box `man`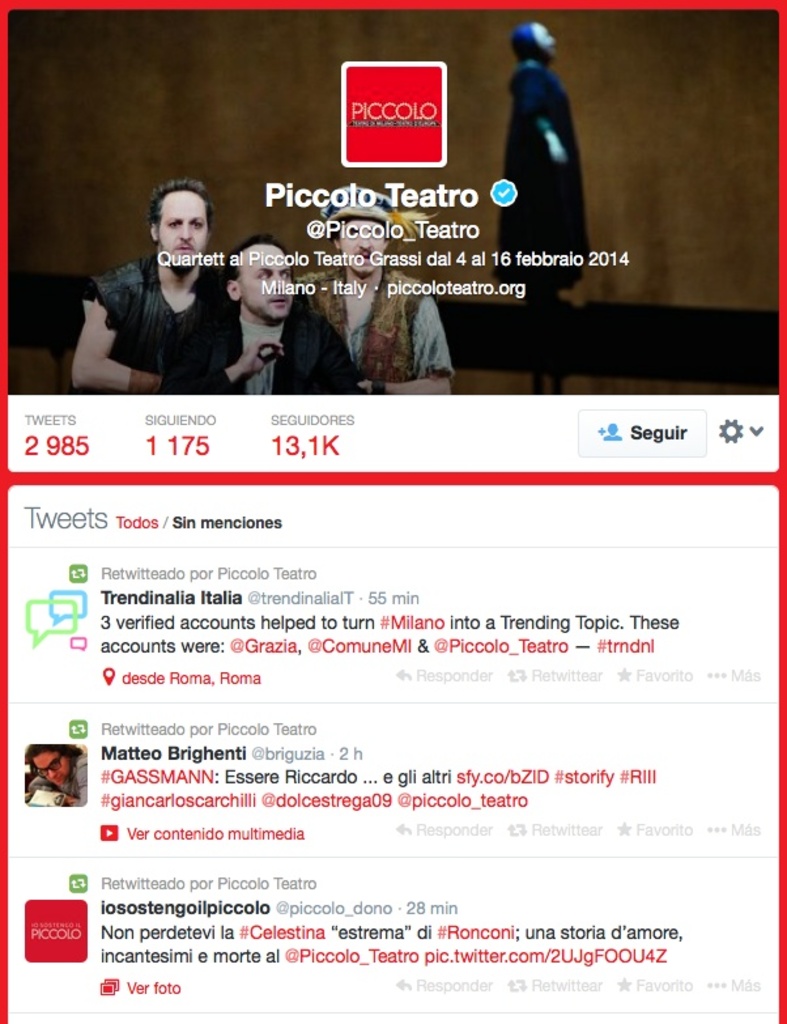
<bbox>67, 174, 229, 401</bbox>
